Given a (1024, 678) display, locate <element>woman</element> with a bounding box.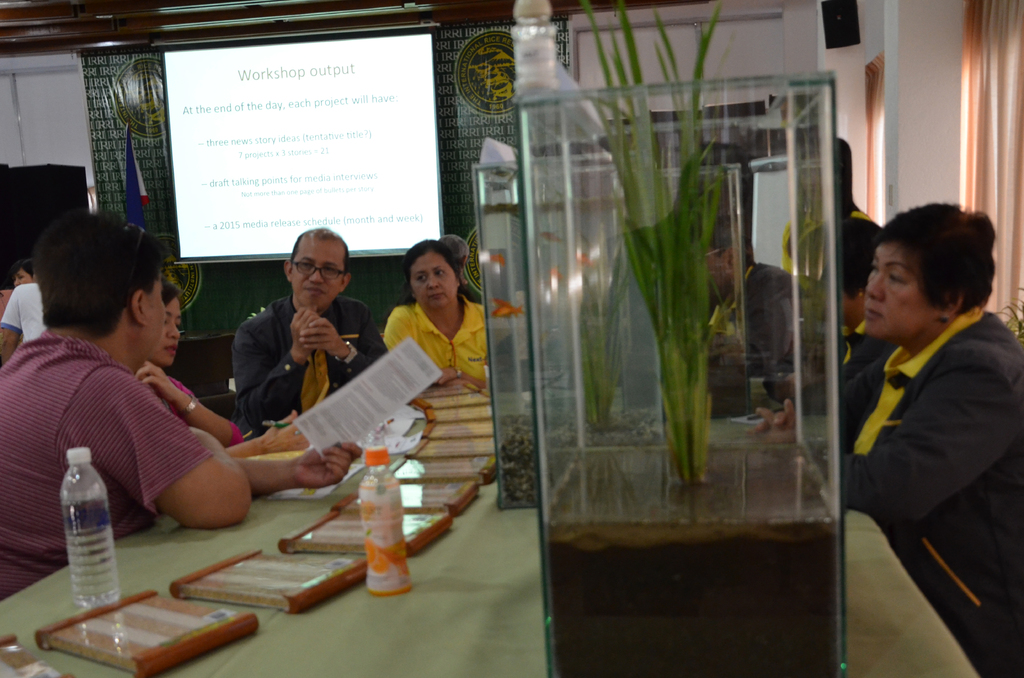
Located: BBox(136, 286, 317, 463).
